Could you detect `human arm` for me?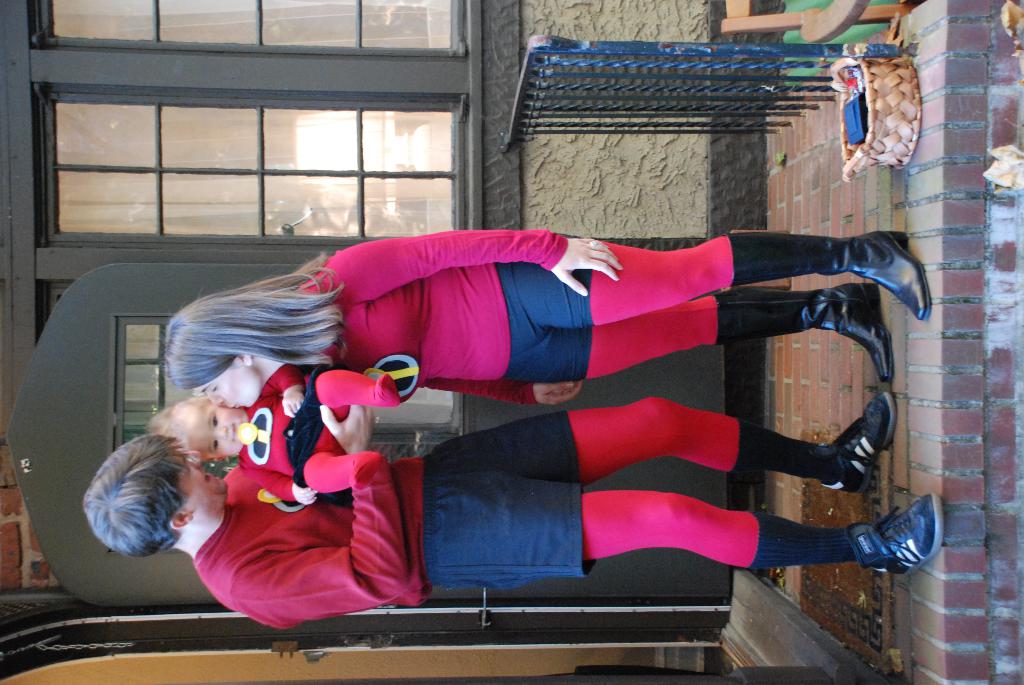
Detection result: (left=412, top=363, right=592, bottom=405).
